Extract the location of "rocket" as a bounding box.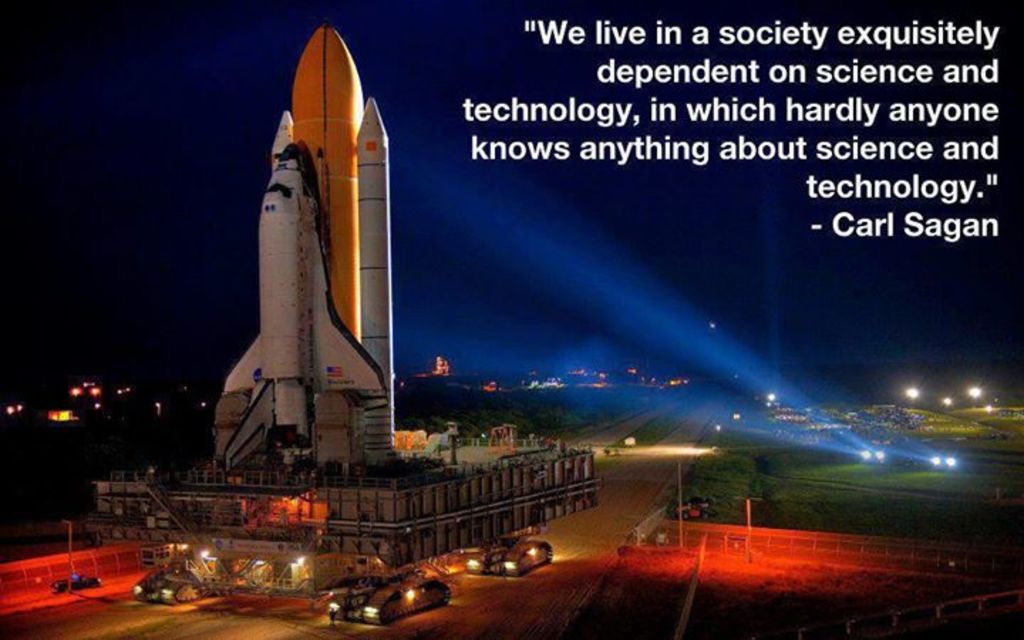
{"x1": 210, "y1": 20, "x2": 363, "y2": 468}.
